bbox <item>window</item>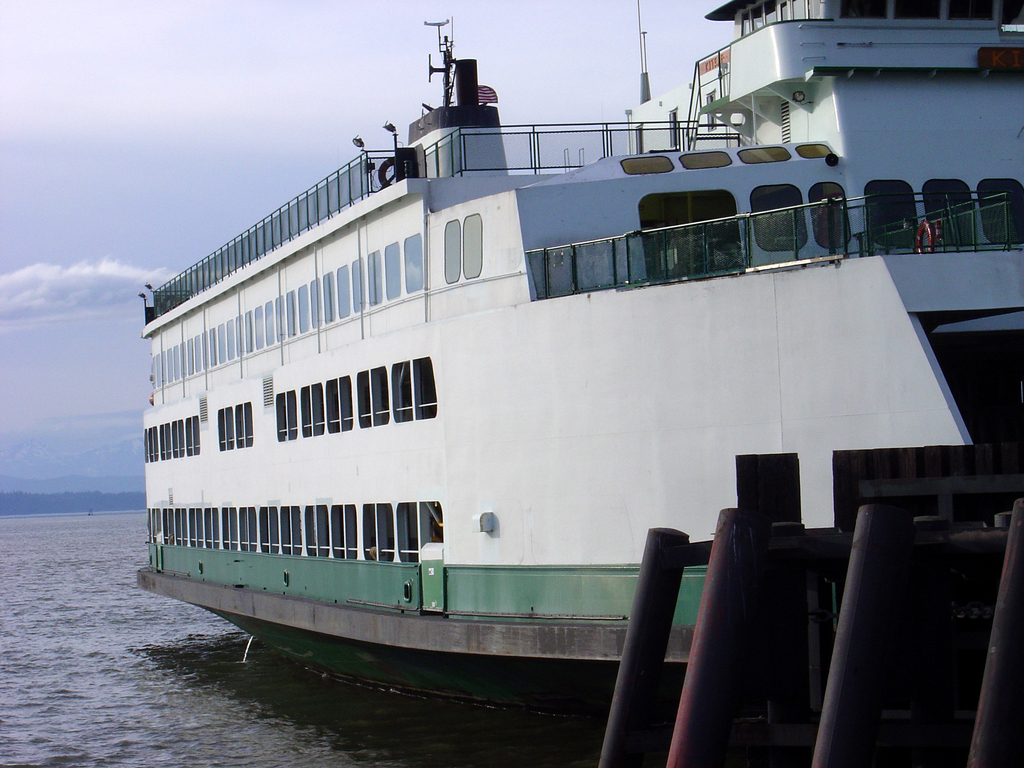
308, 278, 320, 325
